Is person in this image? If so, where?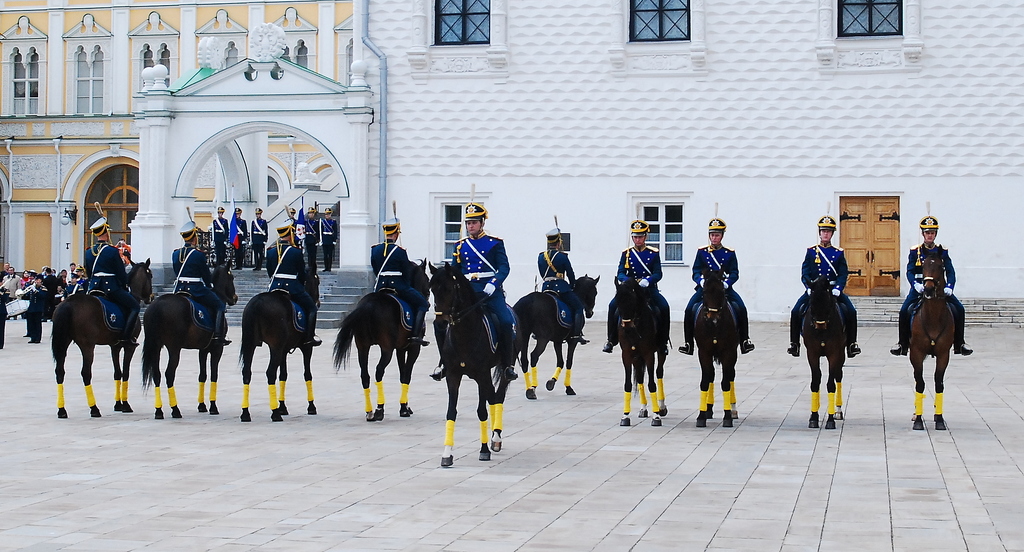
Yes, at crop(231, 207, 248, 268).
